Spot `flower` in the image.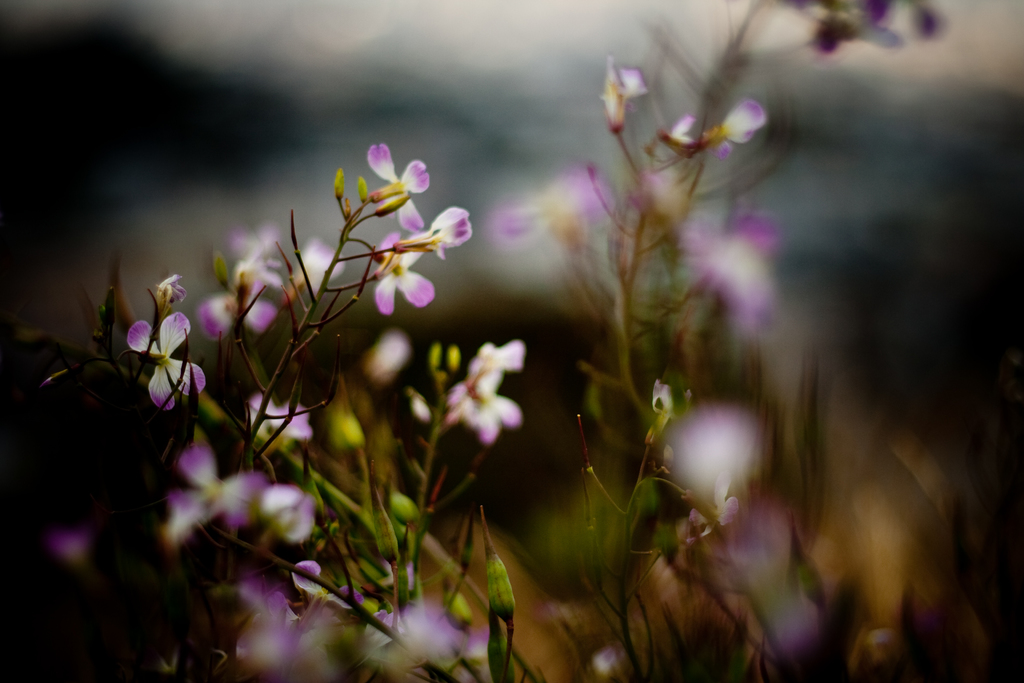
`flower` found at BBox(425, 204, 472, 252).
